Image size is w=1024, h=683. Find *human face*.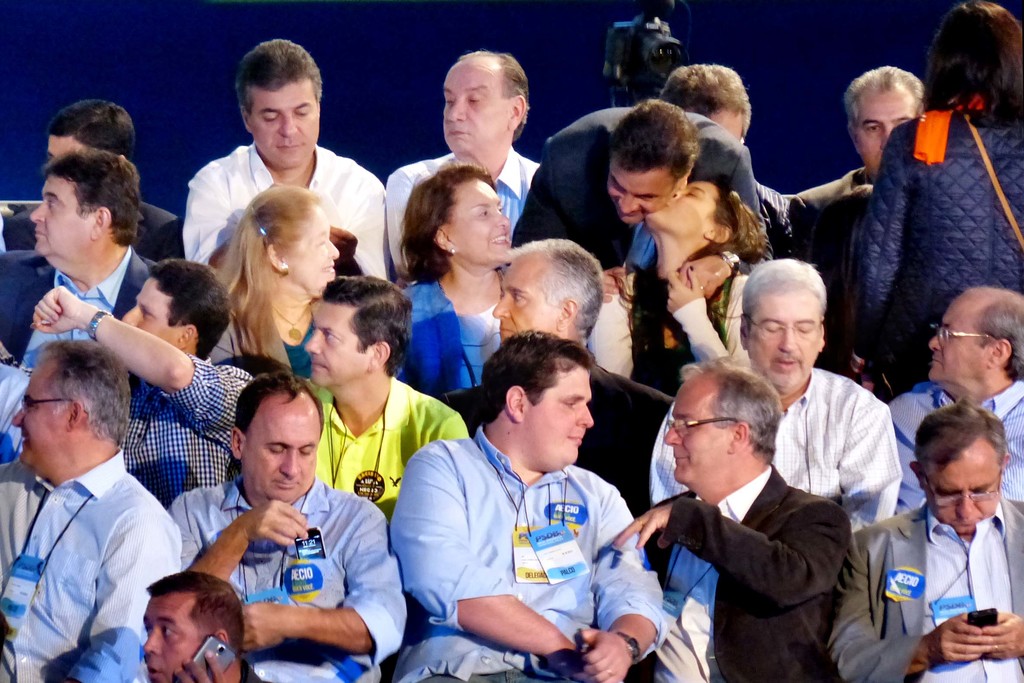
BBox(143, 593, 198, 680).
